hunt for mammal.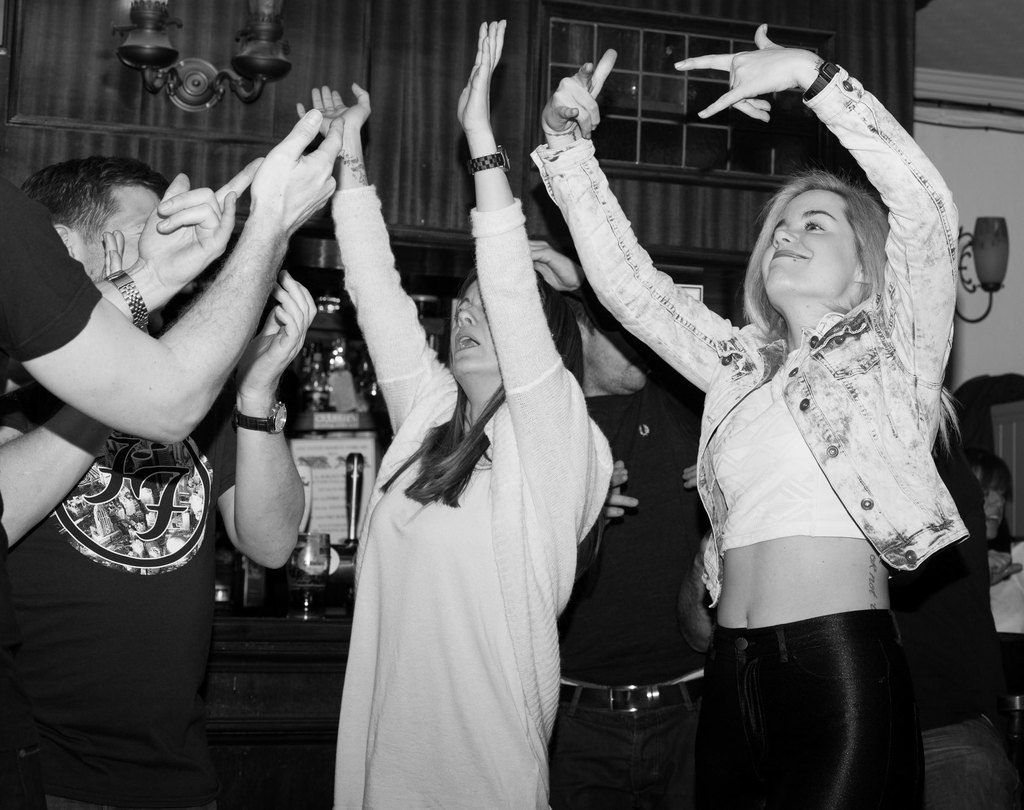
Hunted down at {"left": 295, "top": 18, "right": 612, "bottom": 807}.
